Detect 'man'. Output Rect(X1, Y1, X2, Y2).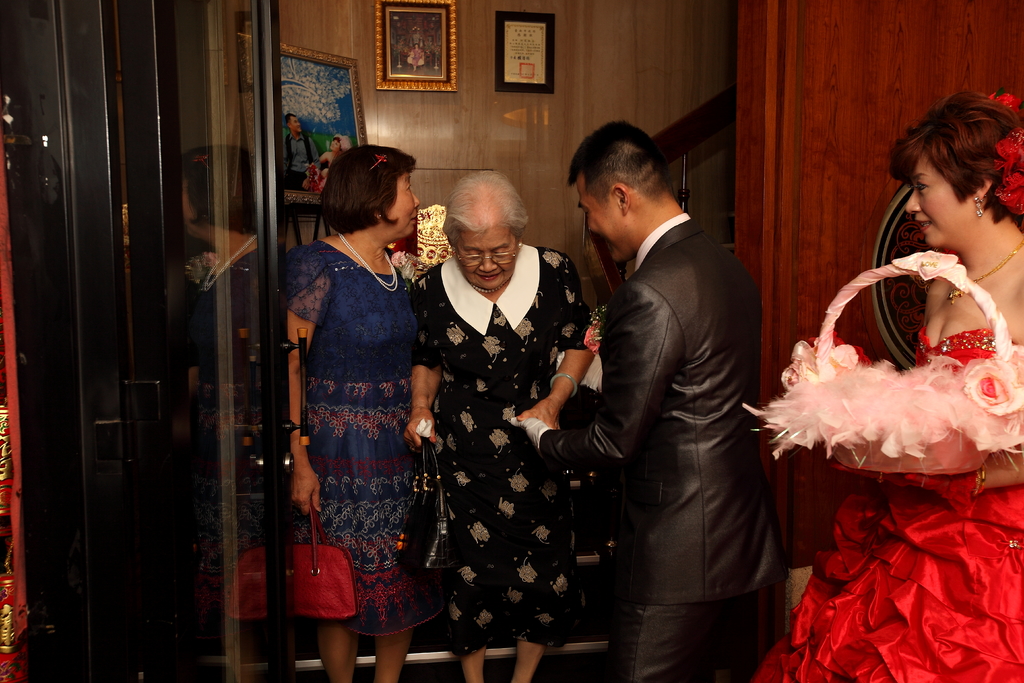
Rect(548, 103, 791, 682).
